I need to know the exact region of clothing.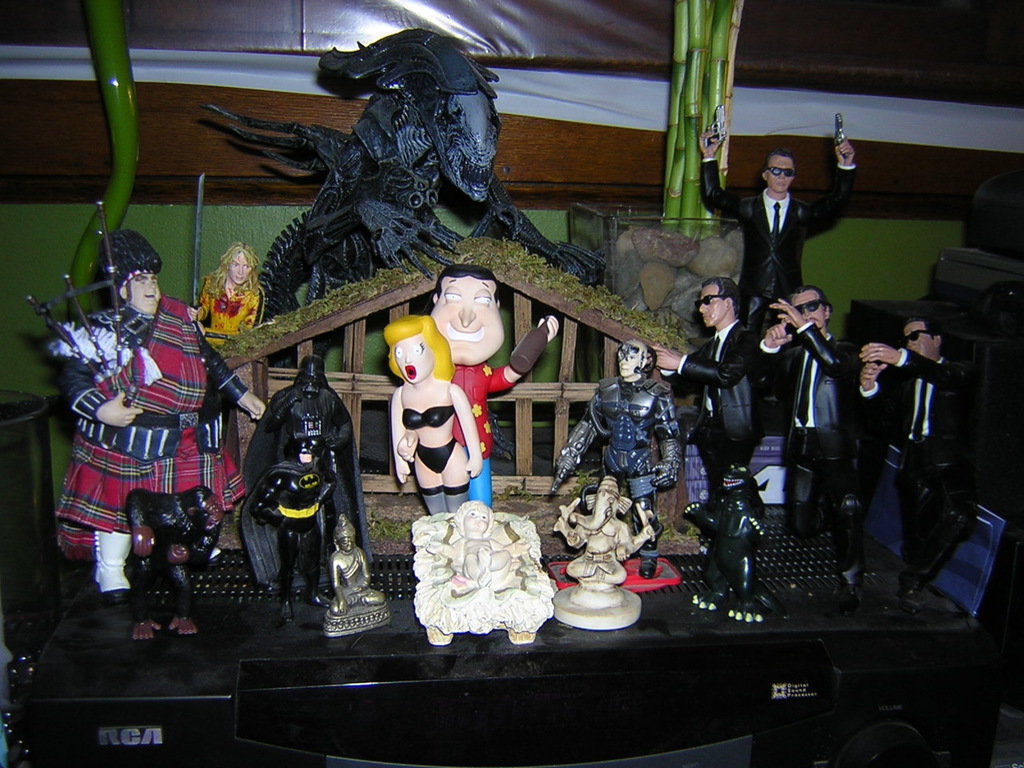
Region: x1=260 y1=470 x2=338 y2=594.
